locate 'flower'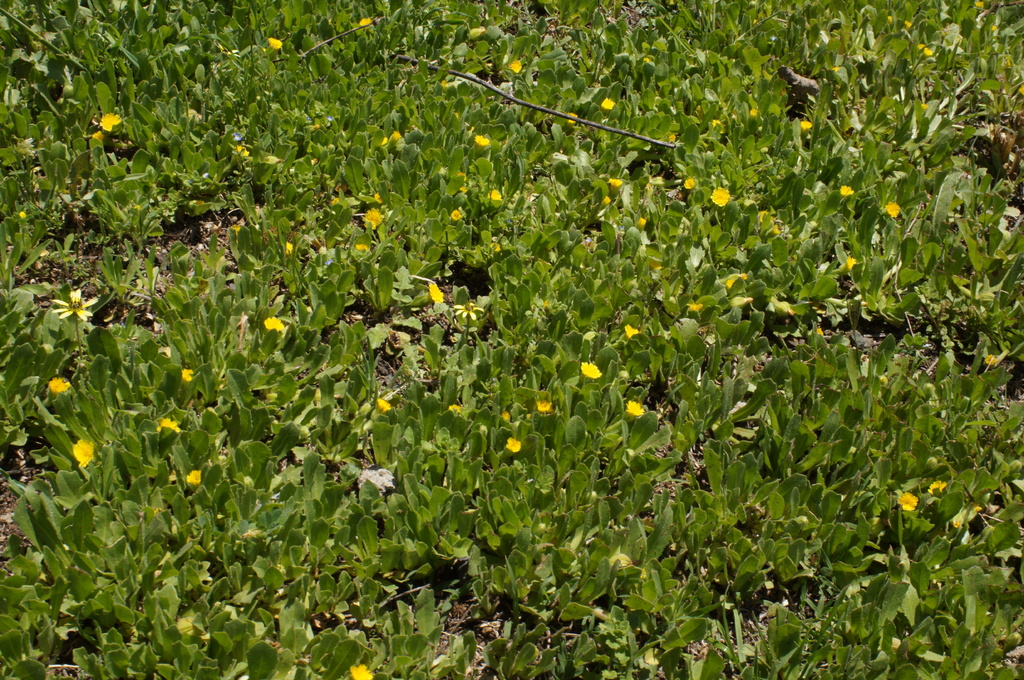
detection(284, 242, 292, 255)
